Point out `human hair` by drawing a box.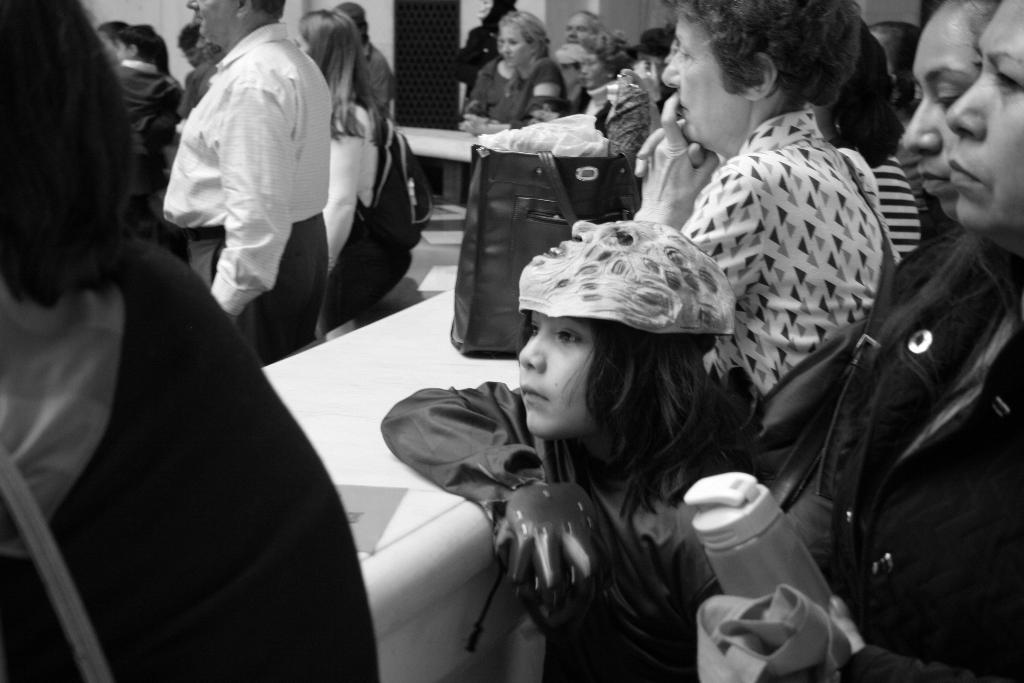
<region>297, 6, 386, 134</region>.
